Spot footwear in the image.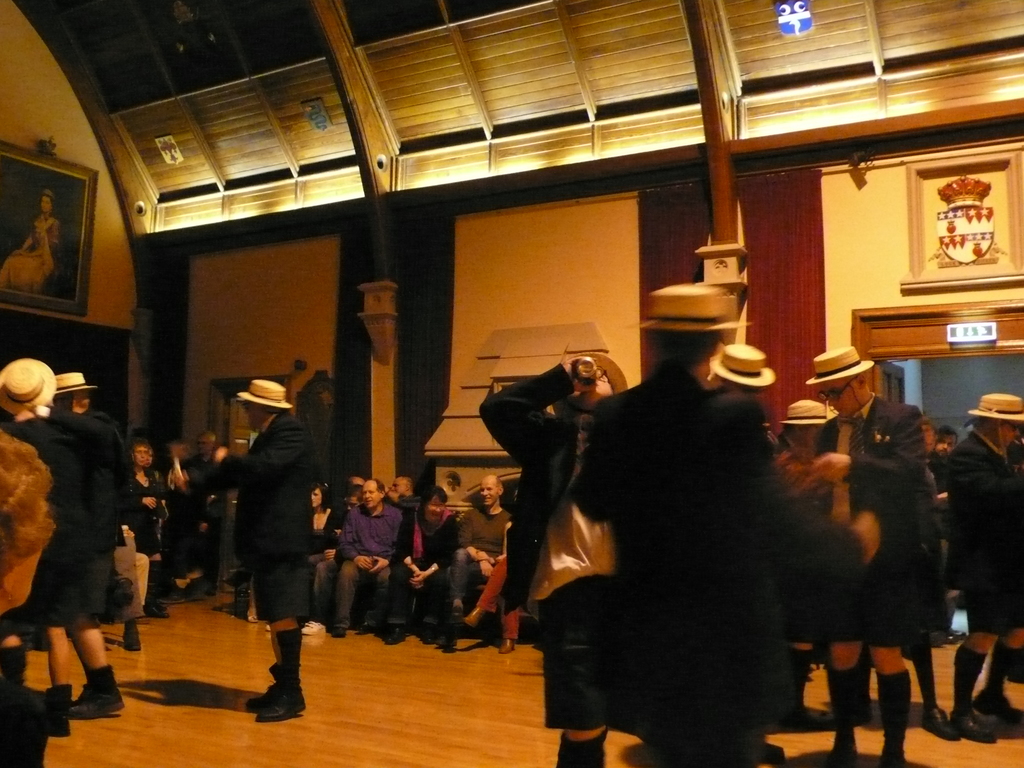
footwear found at BBox(74, 673, 131, 719).
